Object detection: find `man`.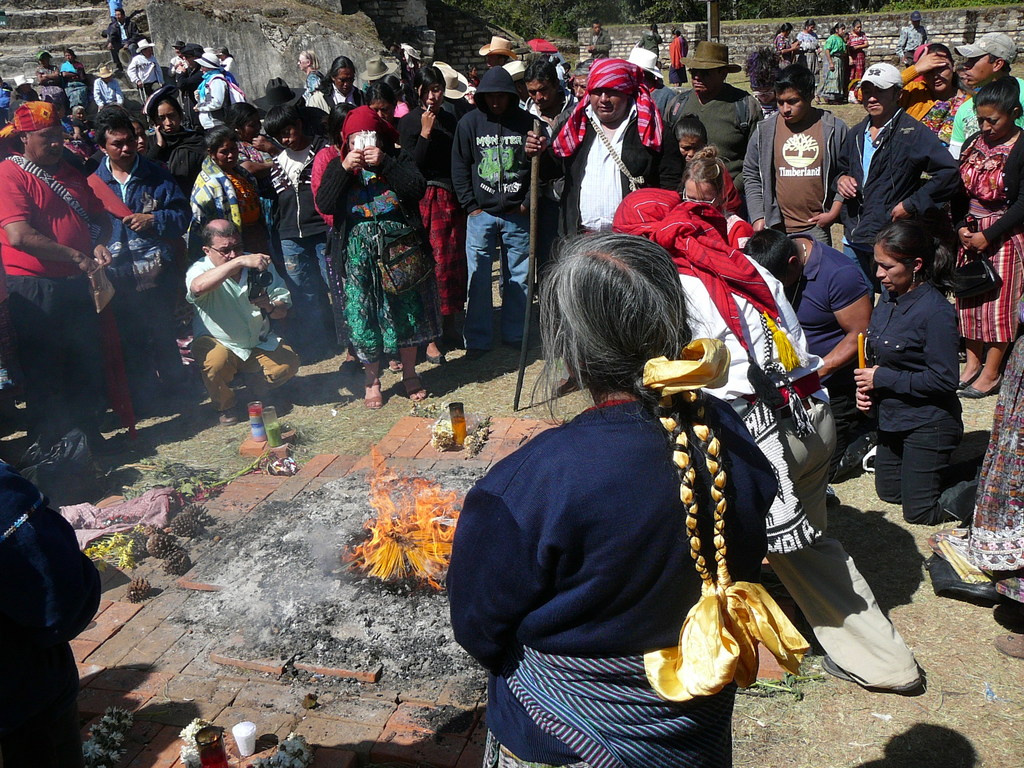
locate(895, 13, 933, 66).
